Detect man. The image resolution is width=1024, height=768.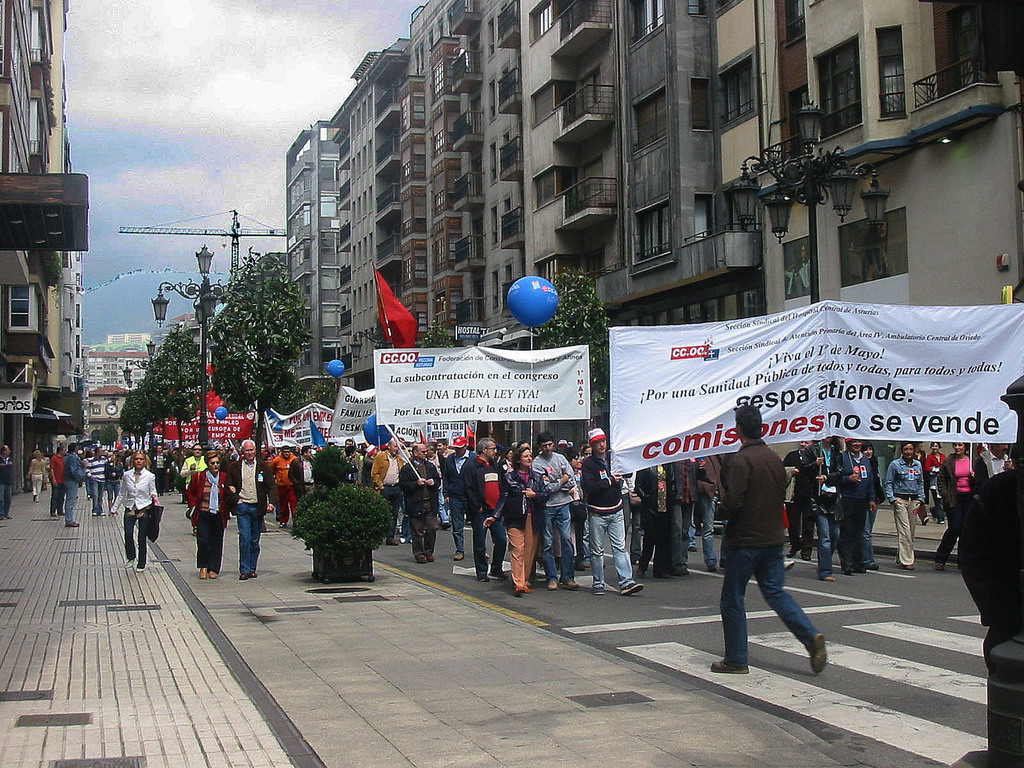
pyautogui.locateOnScreen(291, 446, 314, 495).
